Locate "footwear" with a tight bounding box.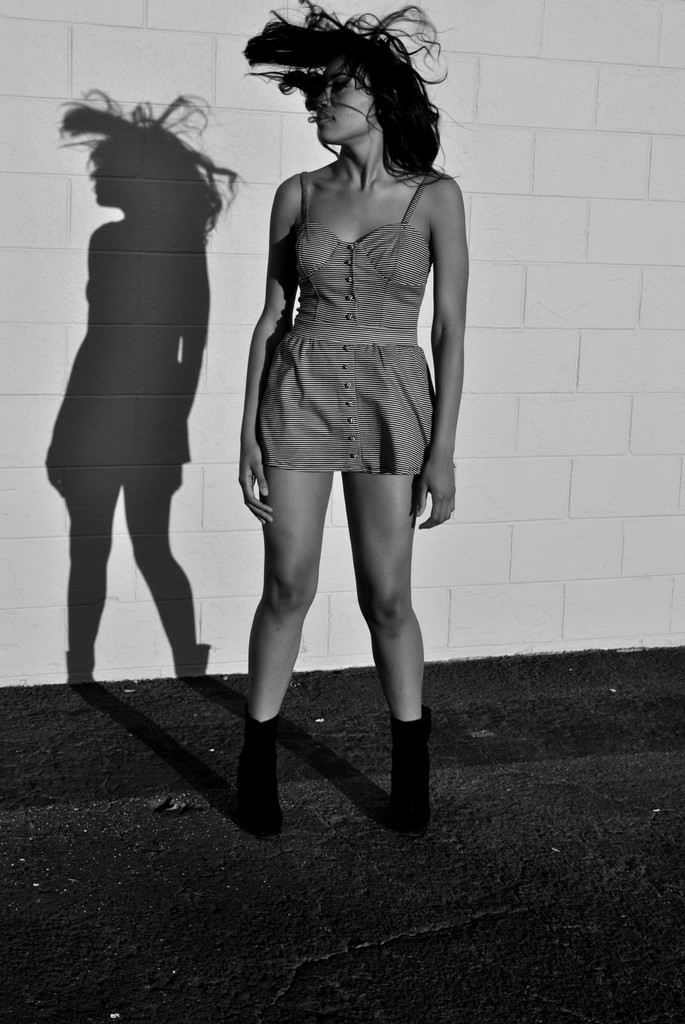
[226, 710, 287, 835].
